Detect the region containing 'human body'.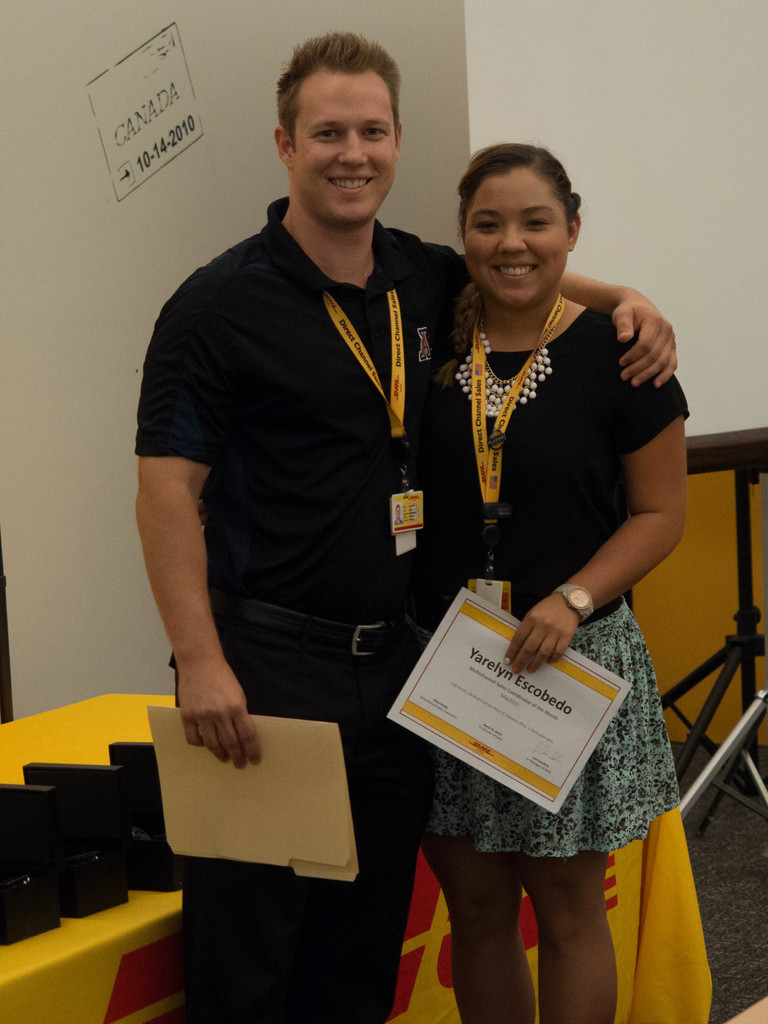
[x1=133, y1=195, x2=679, y2=1023].
